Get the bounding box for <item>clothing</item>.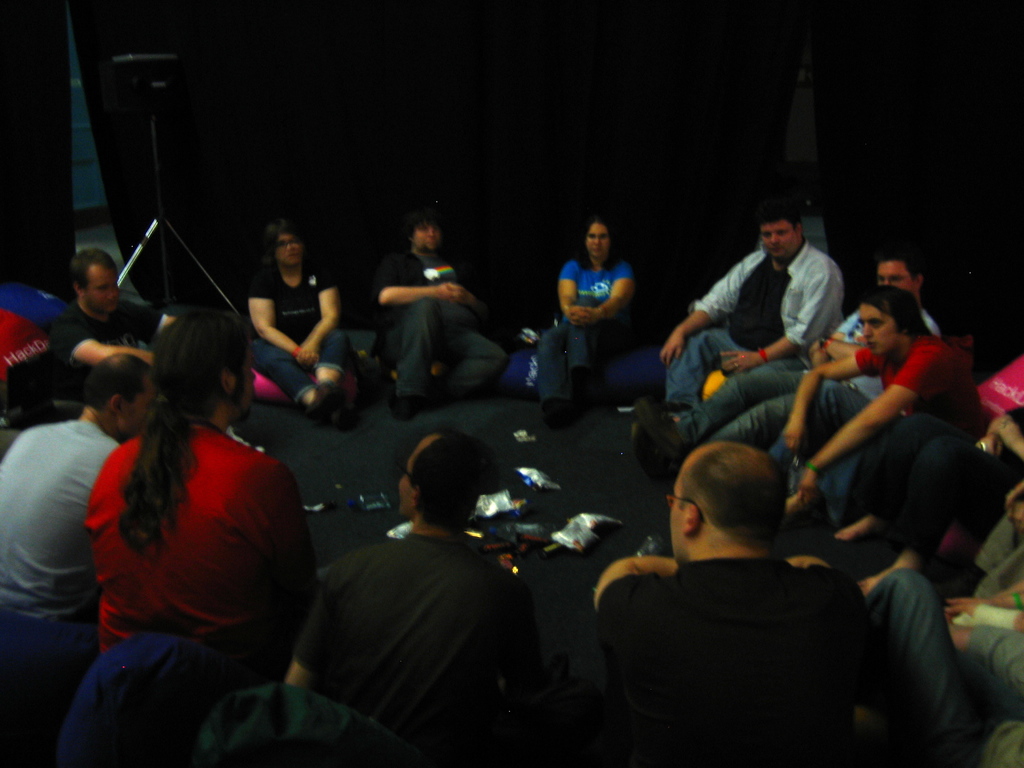
765:336:977:553.
